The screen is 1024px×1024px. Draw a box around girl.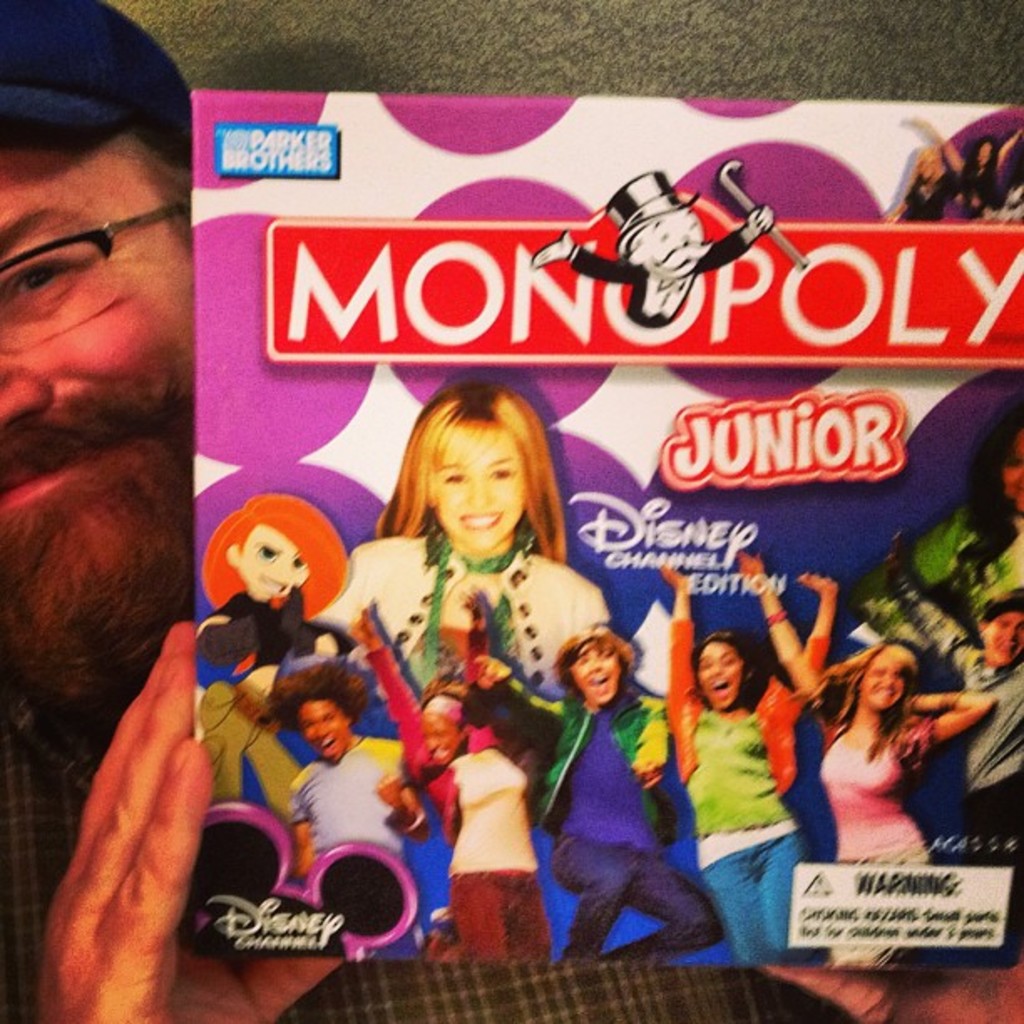
bbox=(199, 492, 368, 883).
